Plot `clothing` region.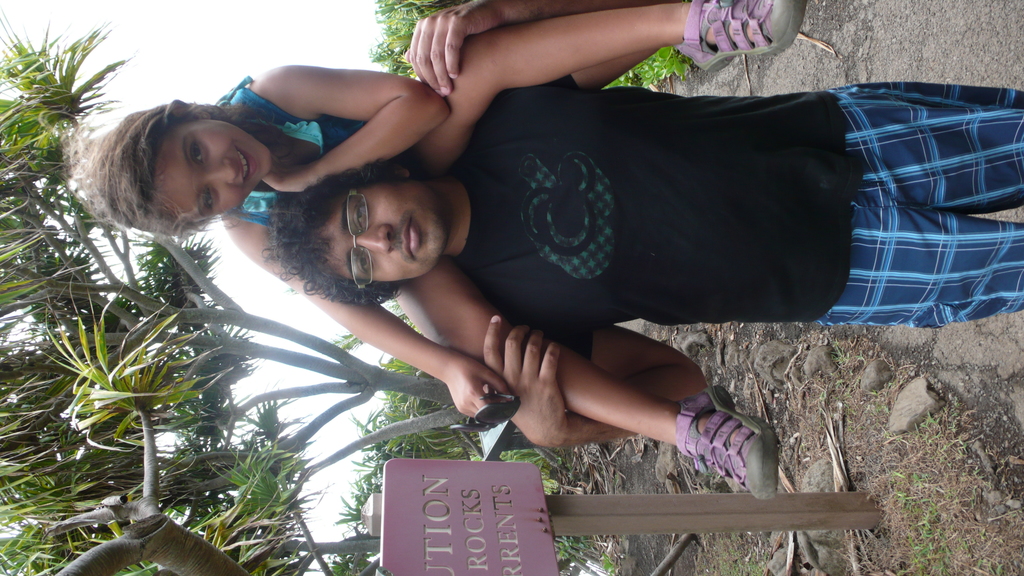
Plotted at select_region(419, 52, 999, 342).
